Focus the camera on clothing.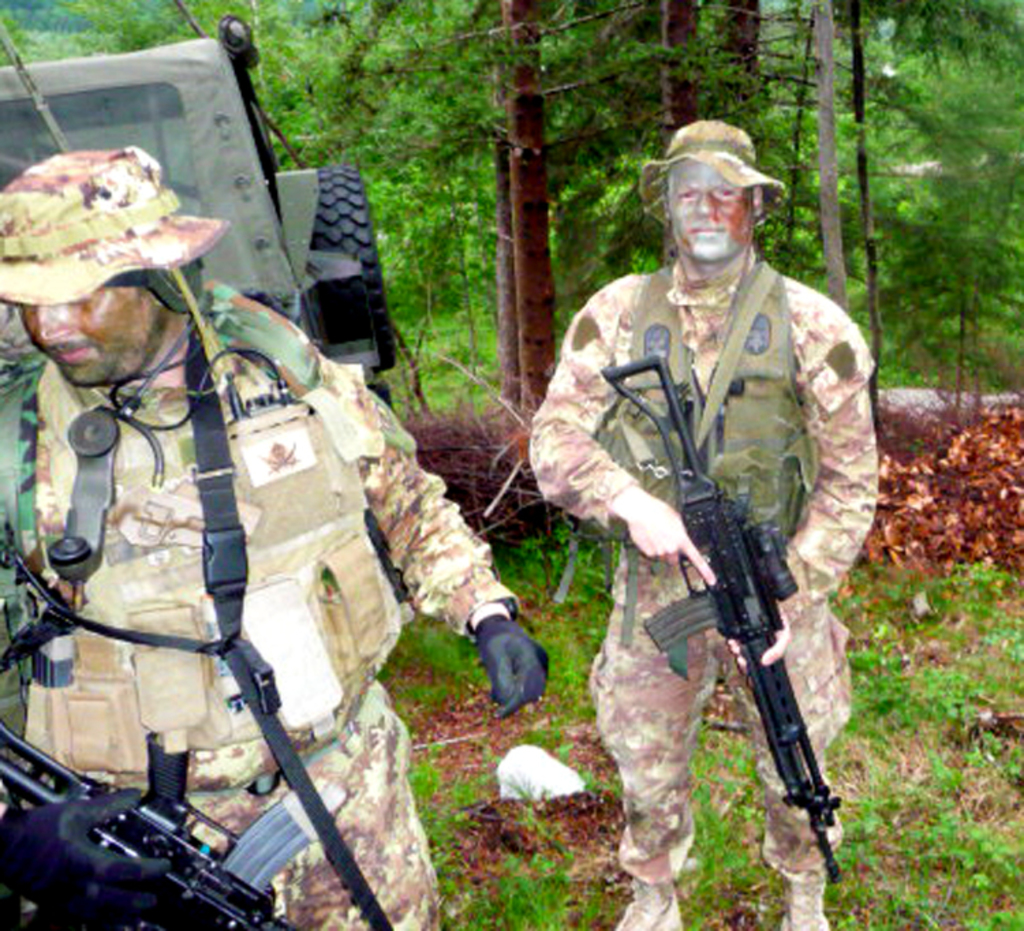
Focus region: select_region(552, 191, 867, 857).
